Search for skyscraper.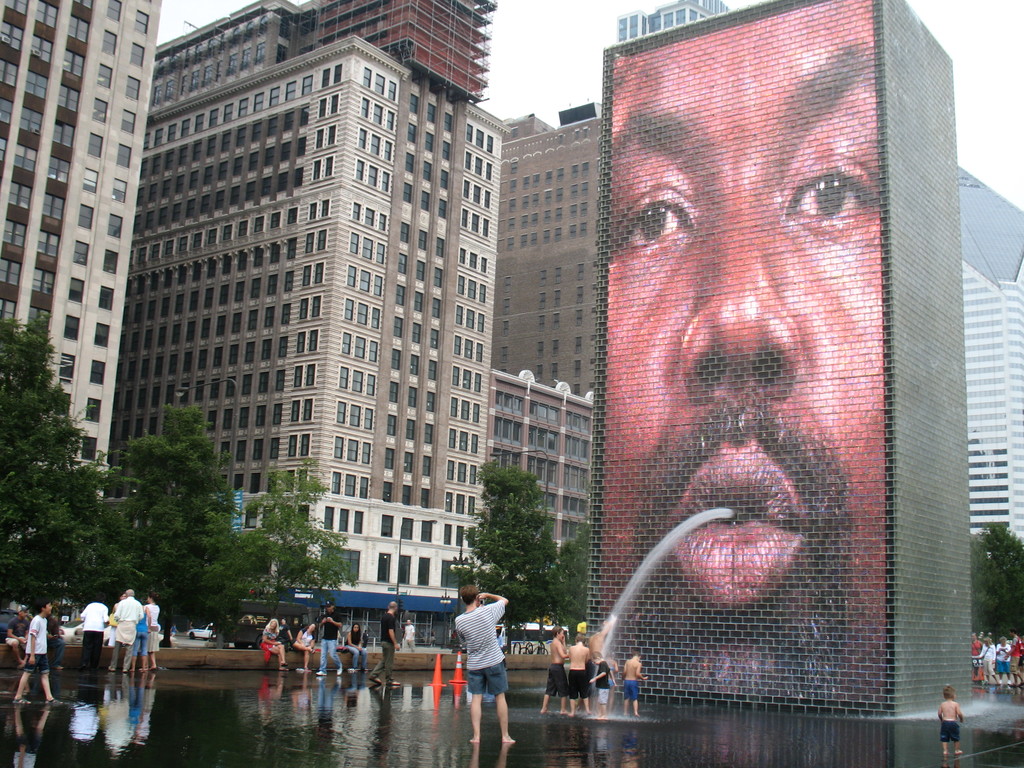
Found at (x1=492, y1=92, x2=622, y2=662).
